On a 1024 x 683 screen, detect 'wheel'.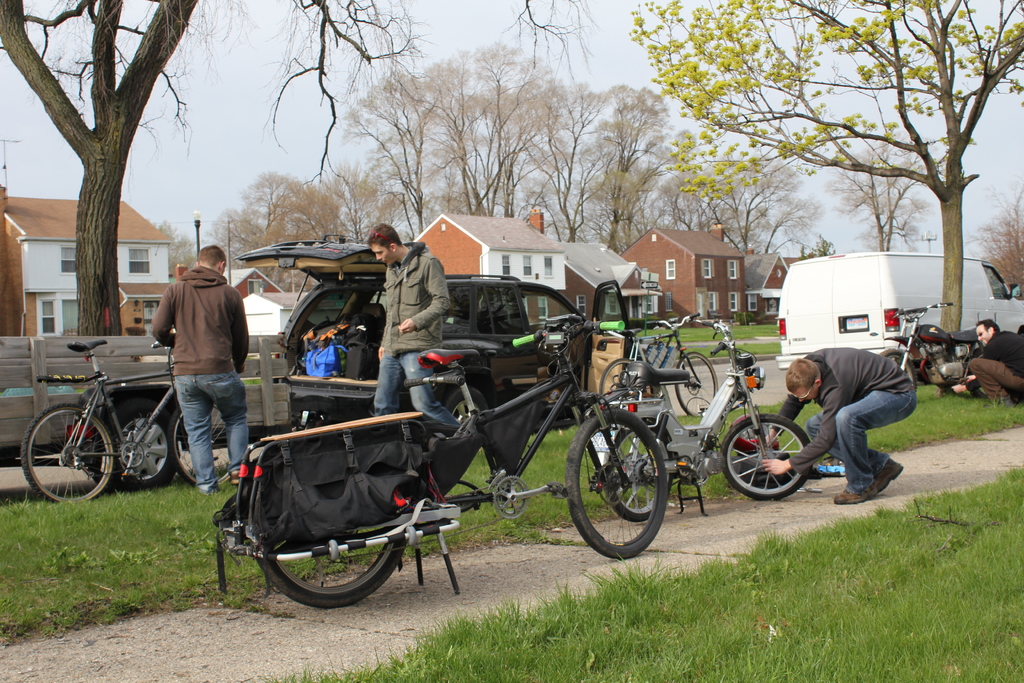
20/402/118/506.
